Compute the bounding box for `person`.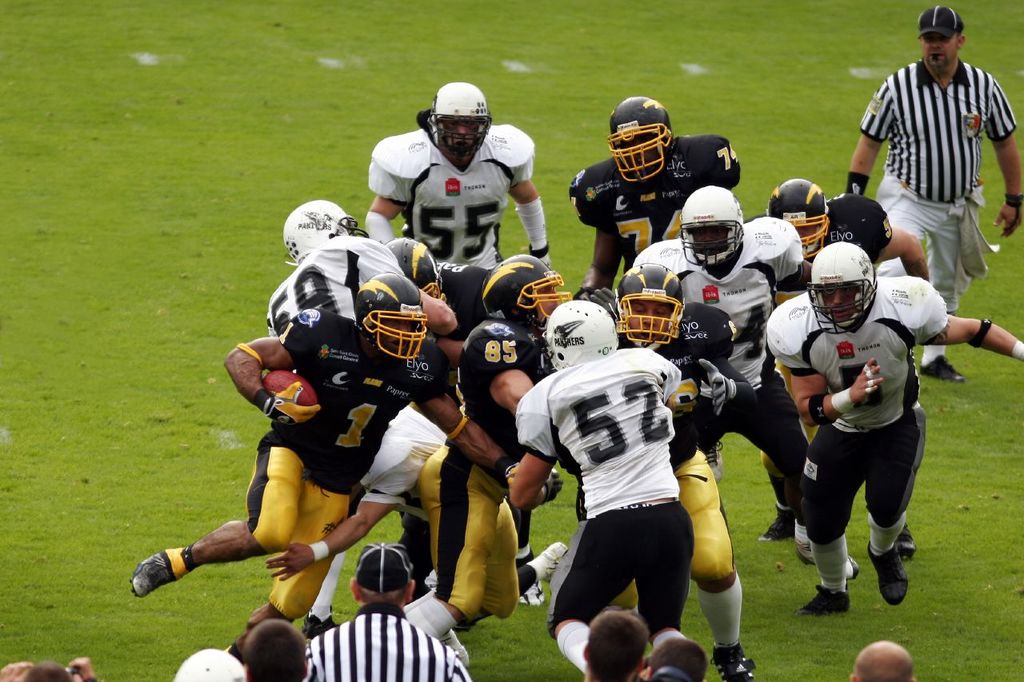
[398,251,560,657].
